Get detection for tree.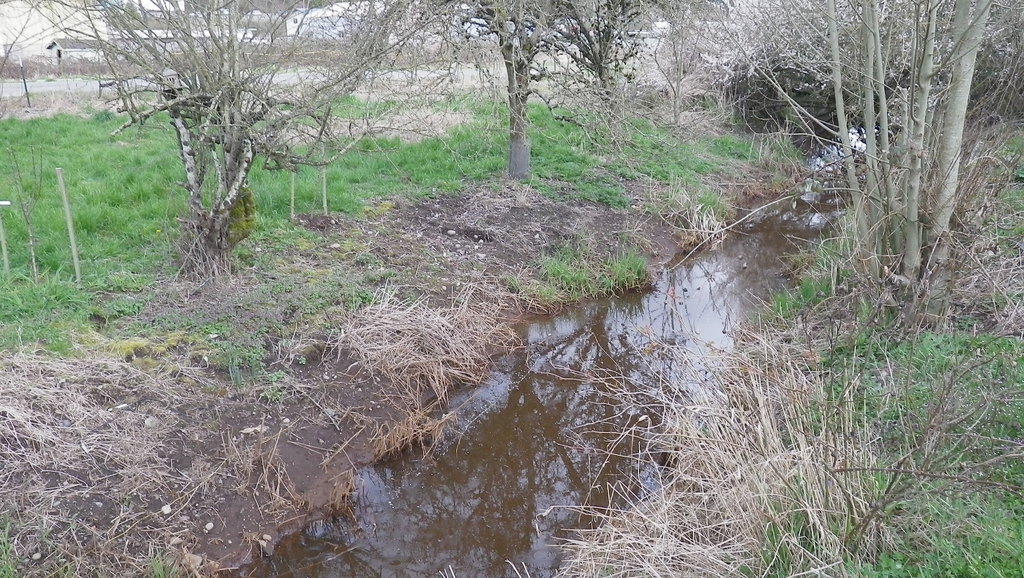
Detection: bbox=(0, 0, 471, 285).
